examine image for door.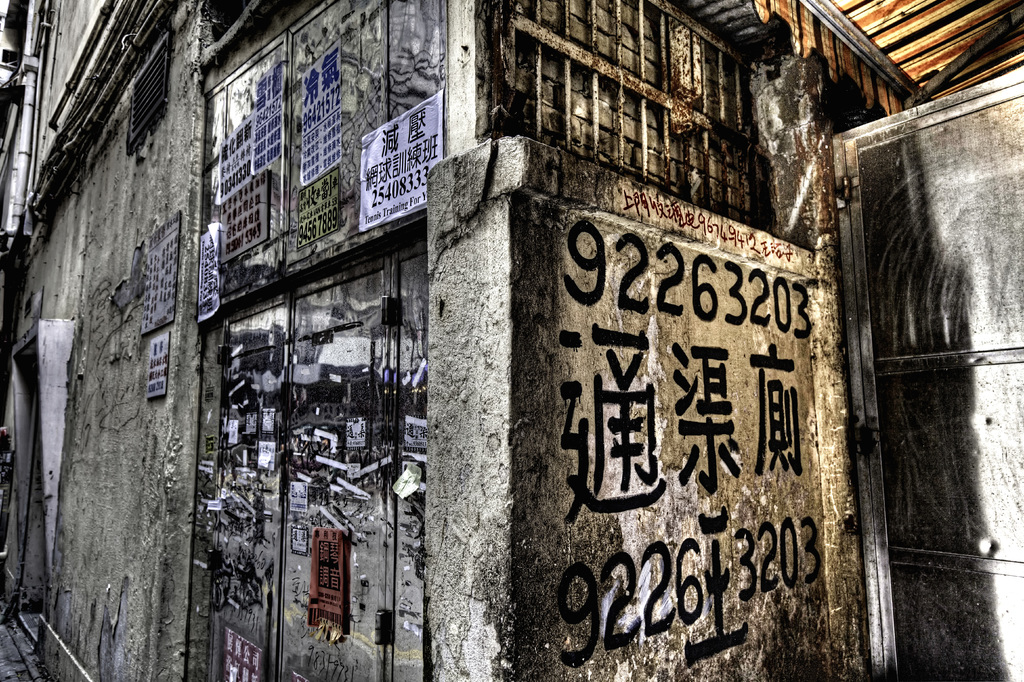
Examination result: 204:251:390:681.
